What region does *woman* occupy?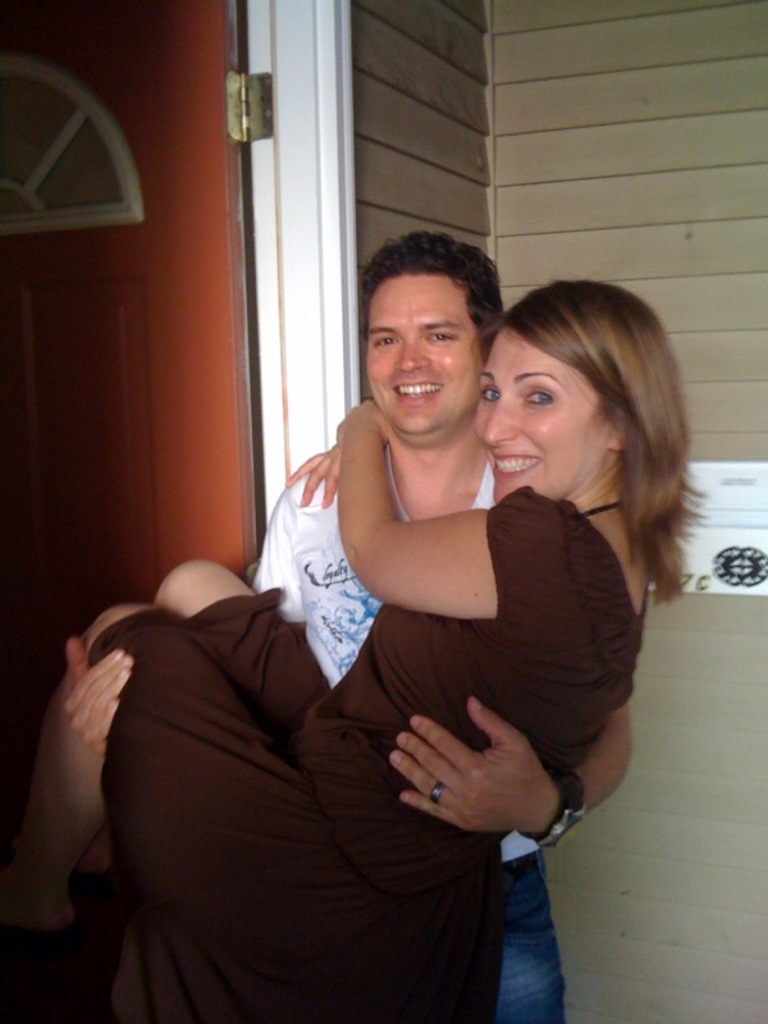
bbox=[0, 278, 705, 1023].
